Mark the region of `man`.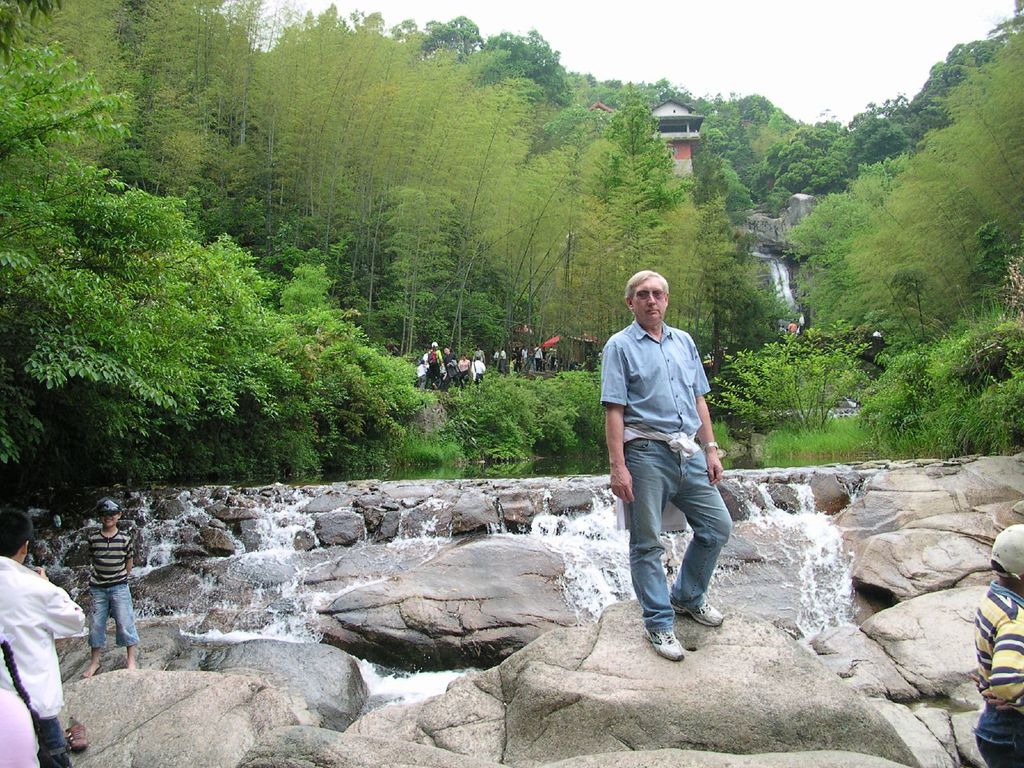
Region: [x1=0, y1=506, x2=86, y2=767].
